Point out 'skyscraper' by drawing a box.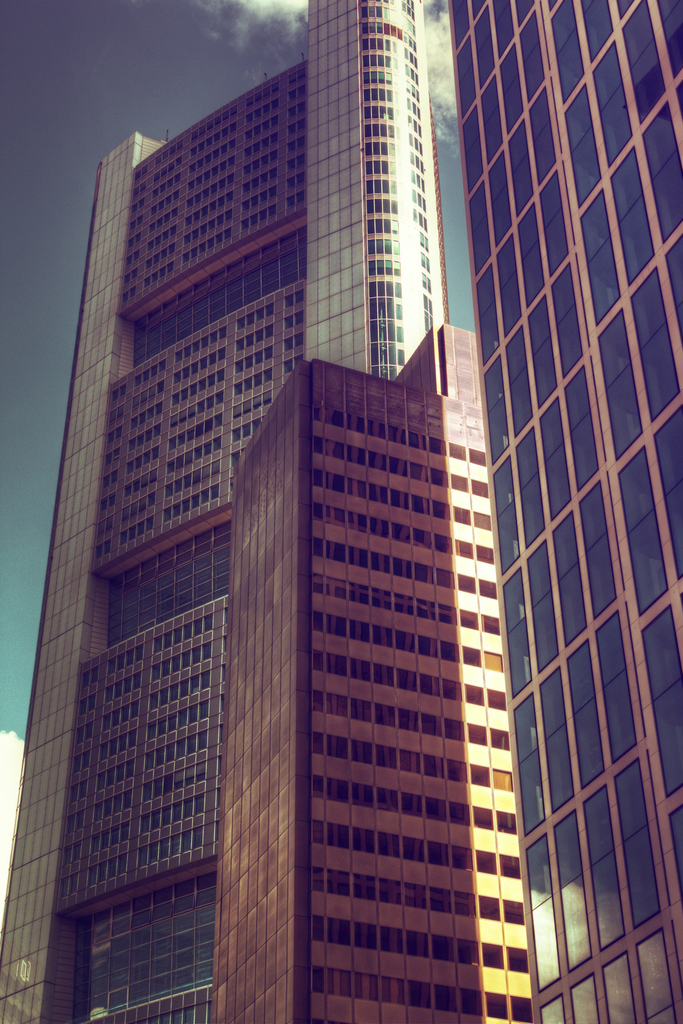
{"x1": 442, "y1": 0, "x2": 682, "y2": 948}.
